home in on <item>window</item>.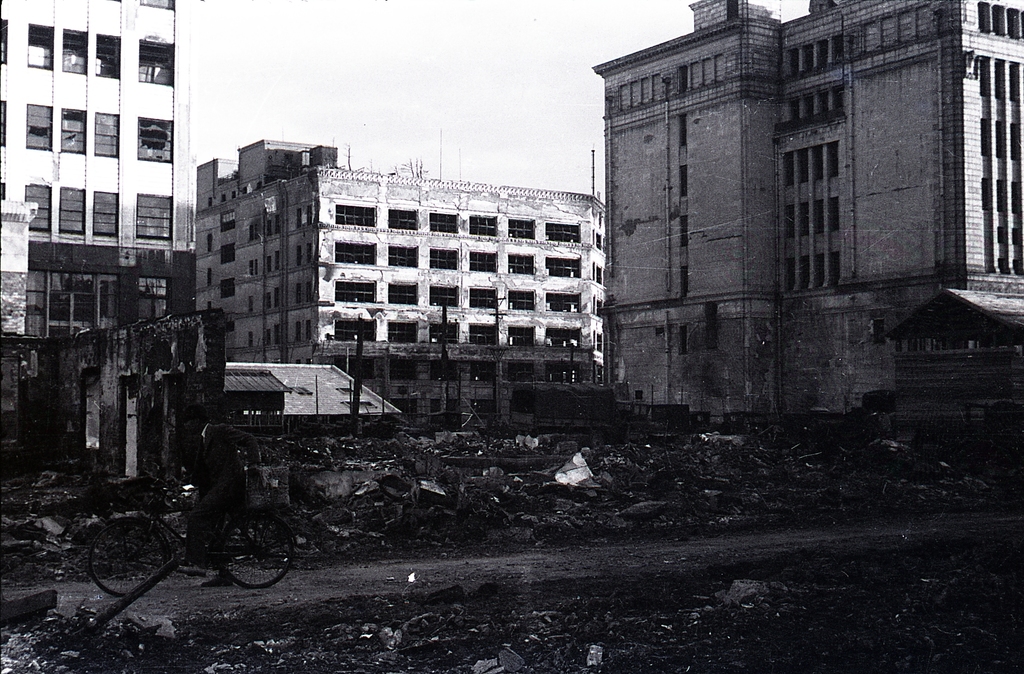
Homed in at [left=425, top=322, right=460, bottom=342].
